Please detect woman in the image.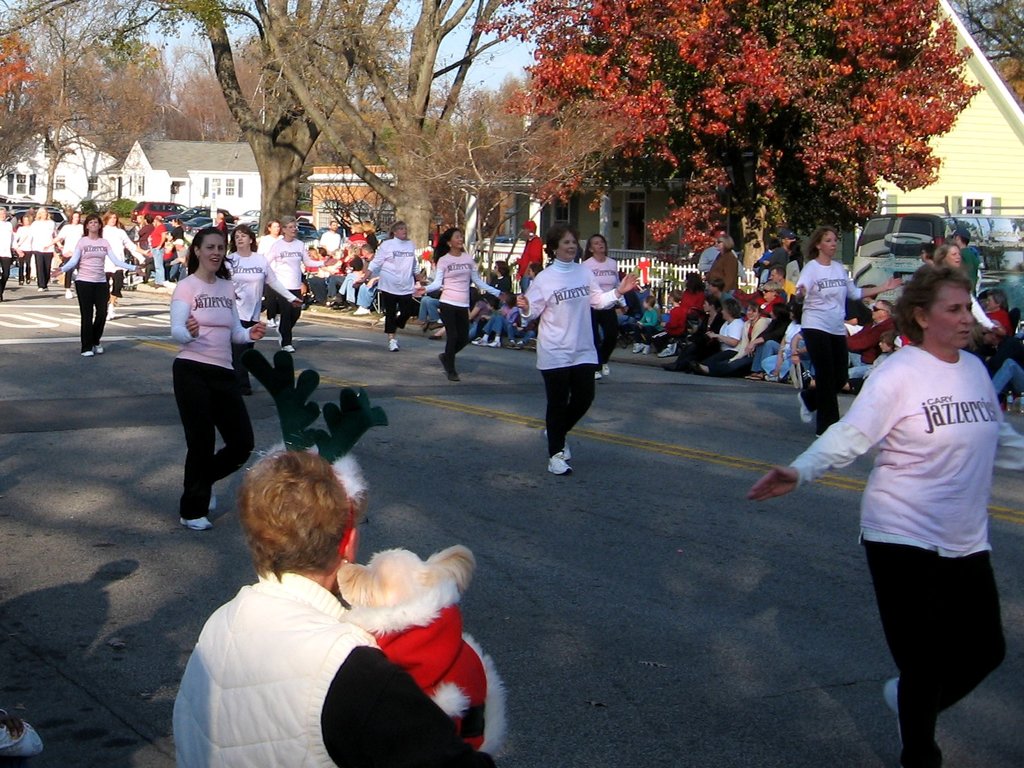
pyautogui.locateOnScreen(170, 449, 452, 767).
